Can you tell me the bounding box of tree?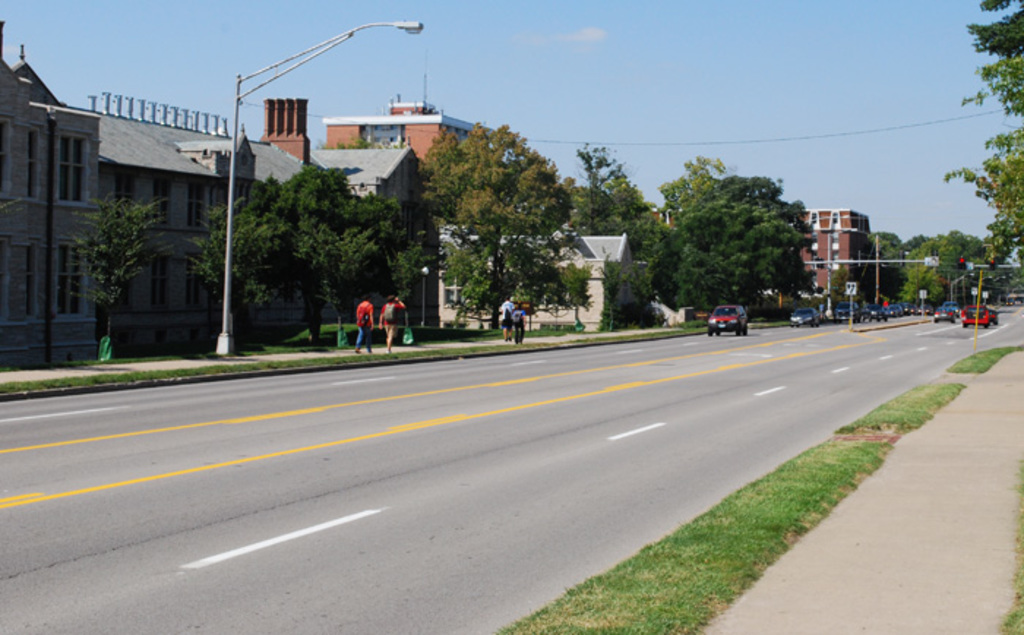
407, 126, 579, 331.
